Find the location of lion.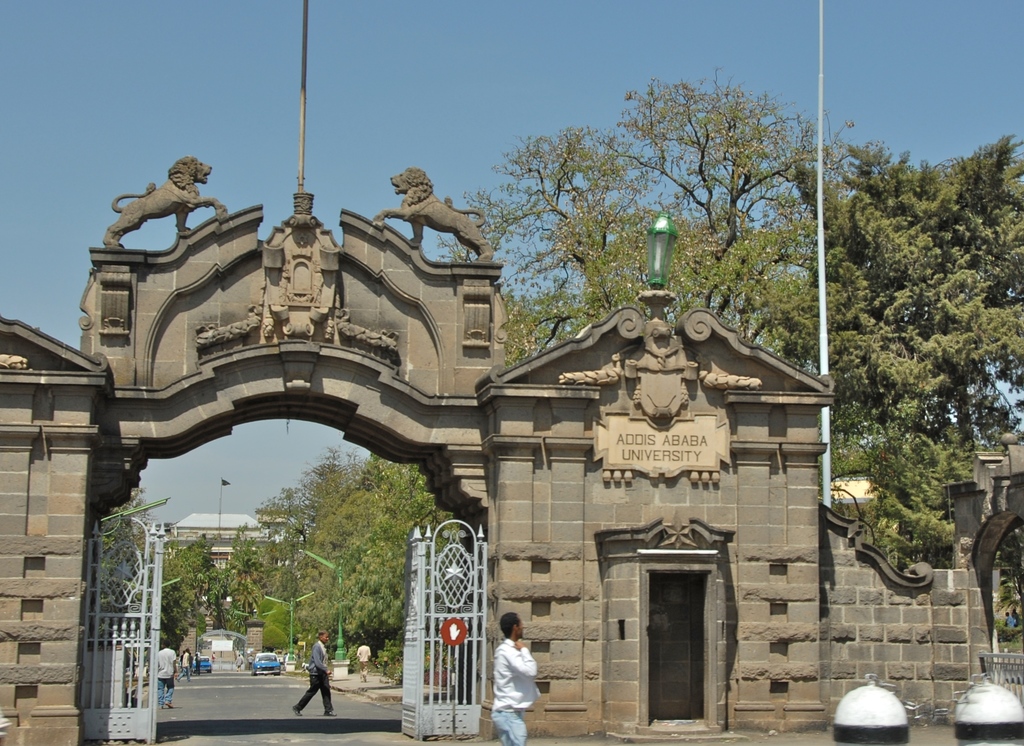
Location: x1=101, y1=155, x2=227, y2=248.
